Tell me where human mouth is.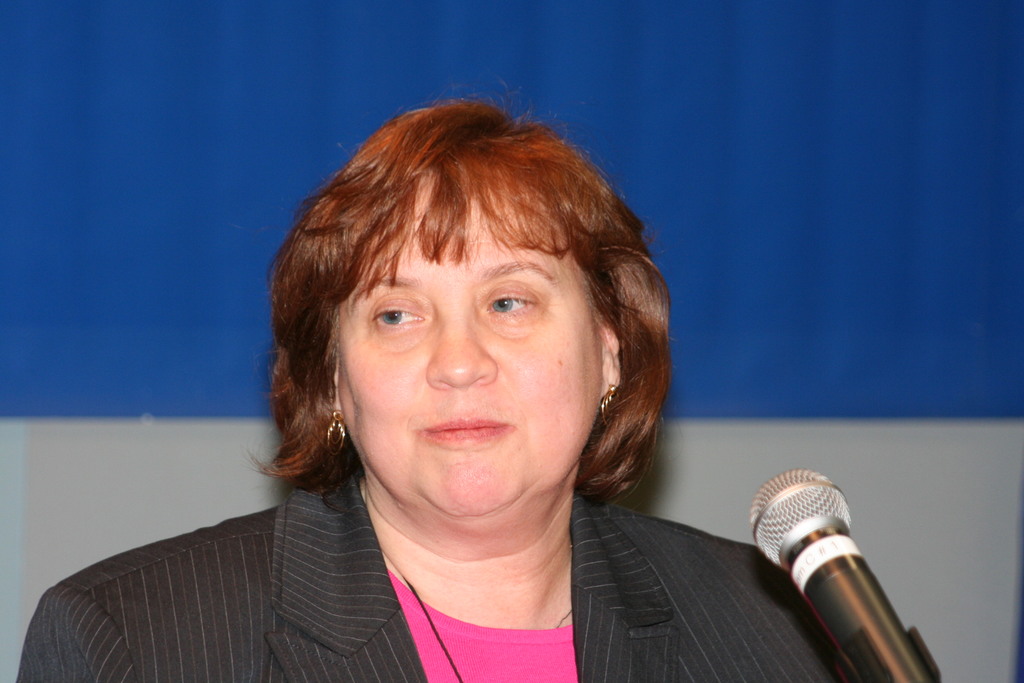
human mouth is at (left=417, top=411, right=513, bottom=450).
